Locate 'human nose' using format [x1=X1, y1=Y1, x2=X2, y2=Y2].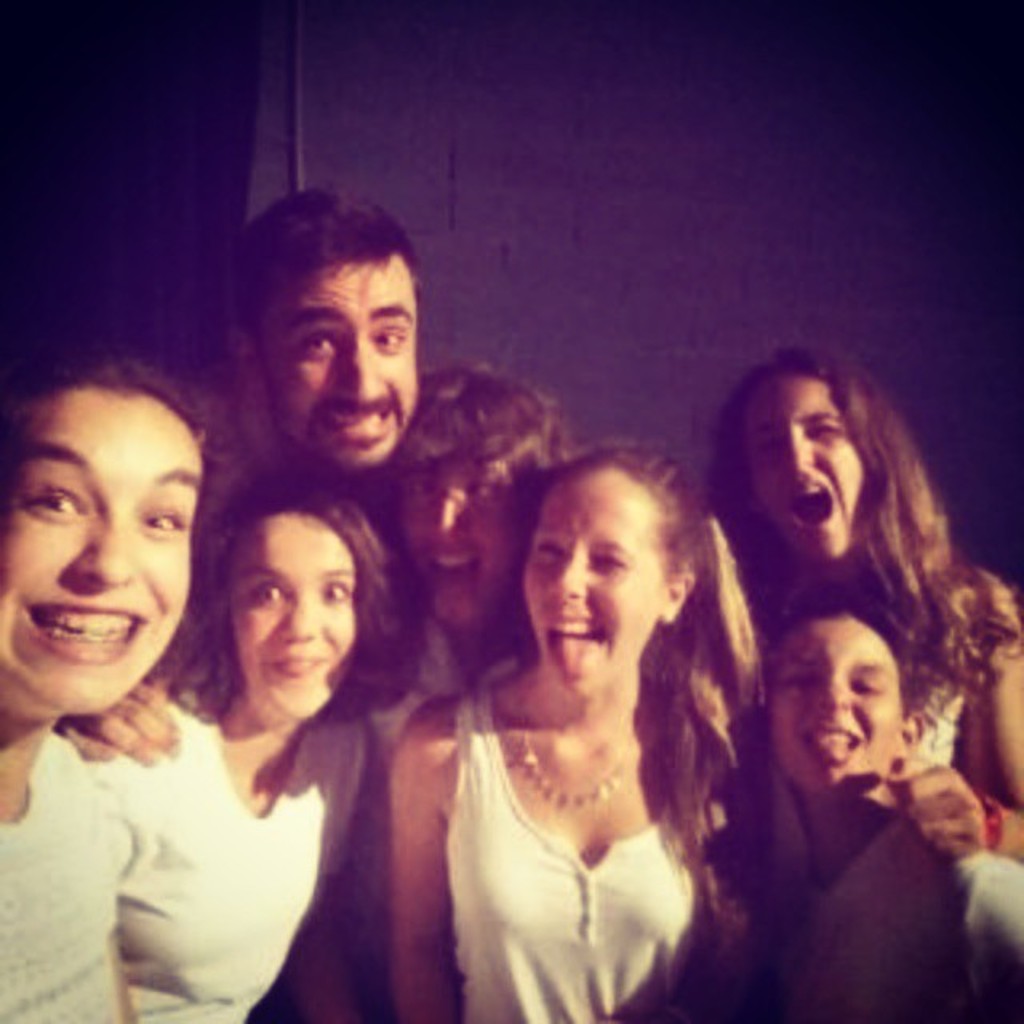
[x1=70, y1=509, x2=138, y2=598].
